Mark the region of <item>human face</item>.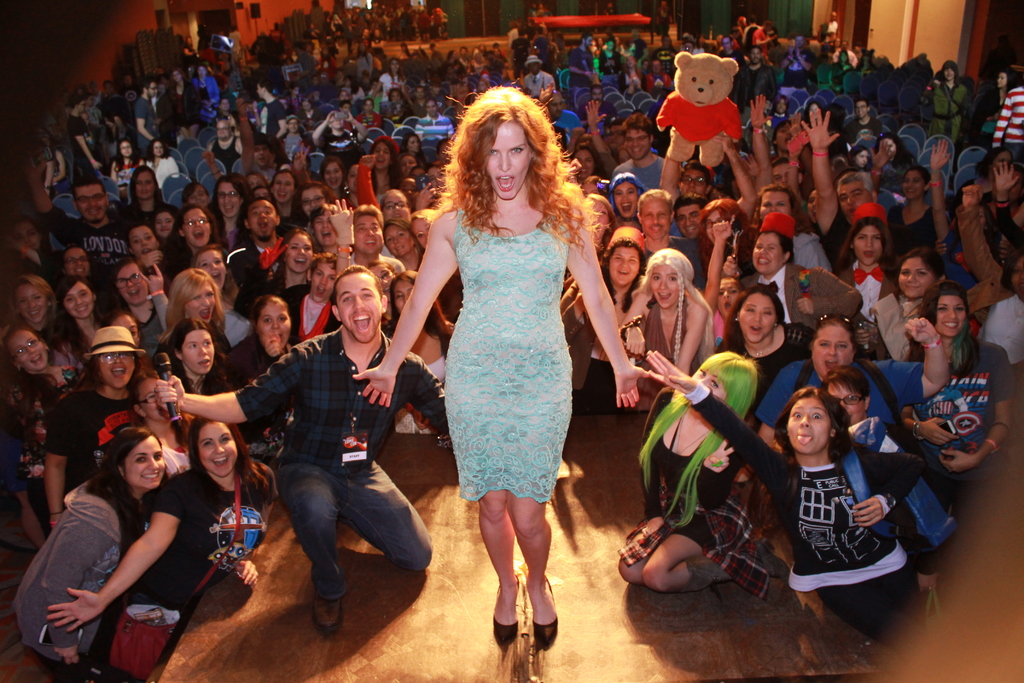
Region: region(182, 327, 215, 373).
